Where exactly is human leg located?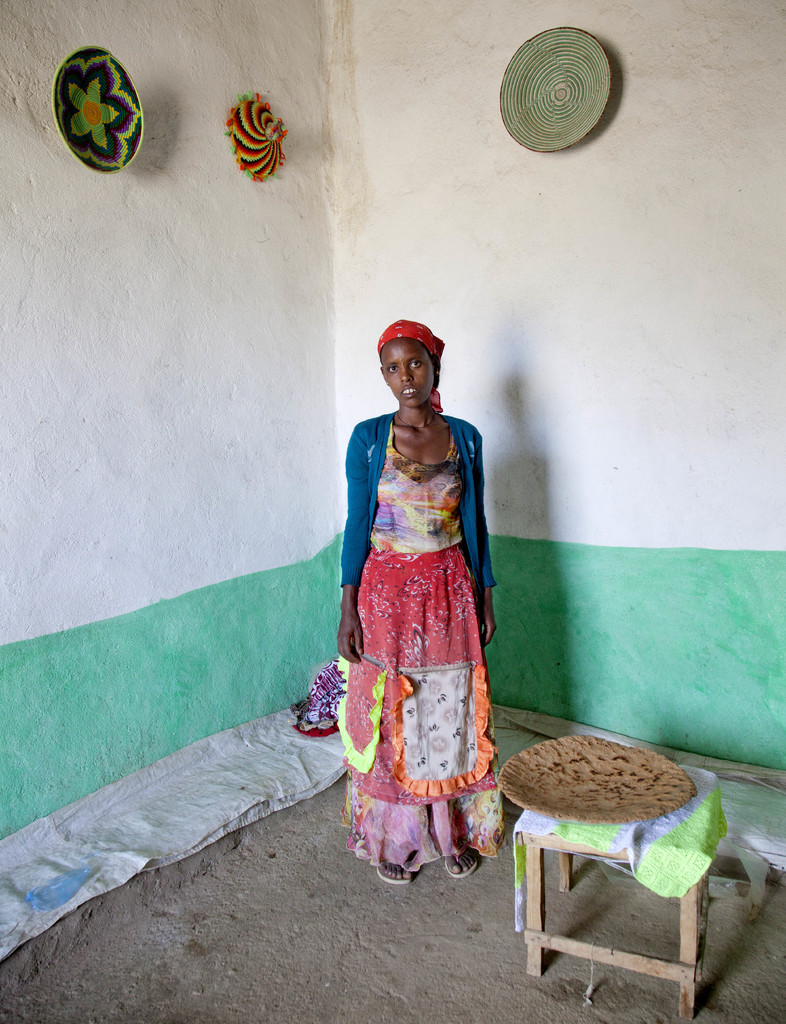
Its bounding box is detection(443, 850, 479, 874).
